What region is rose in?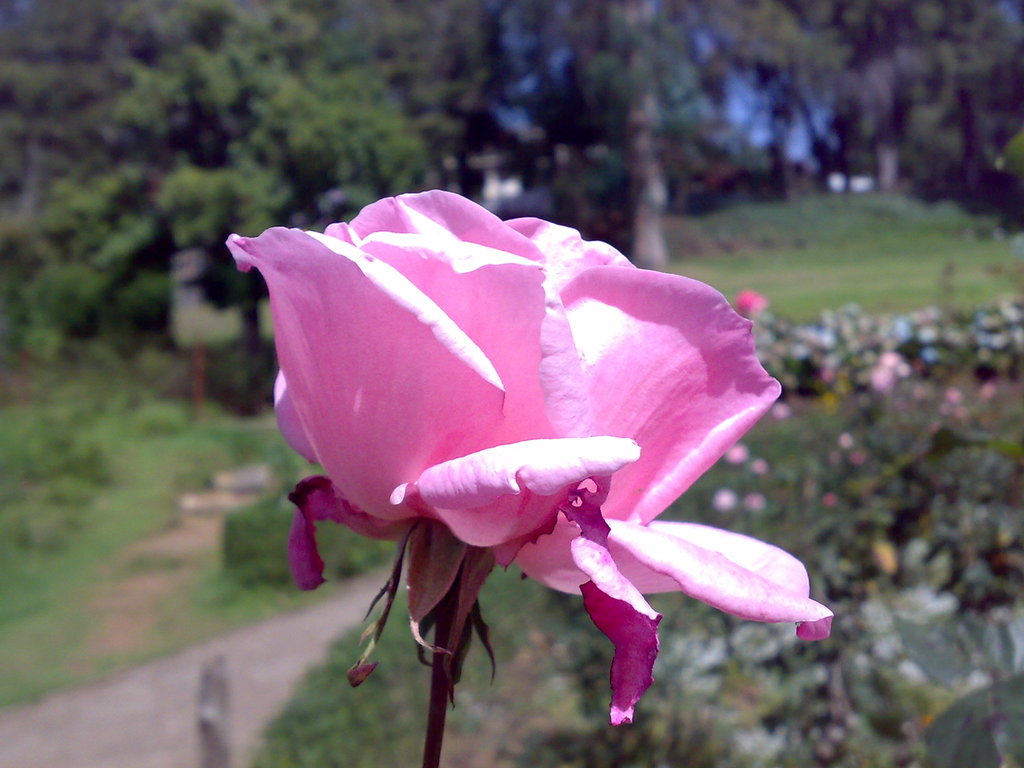
(219, 185, 838, 728).
